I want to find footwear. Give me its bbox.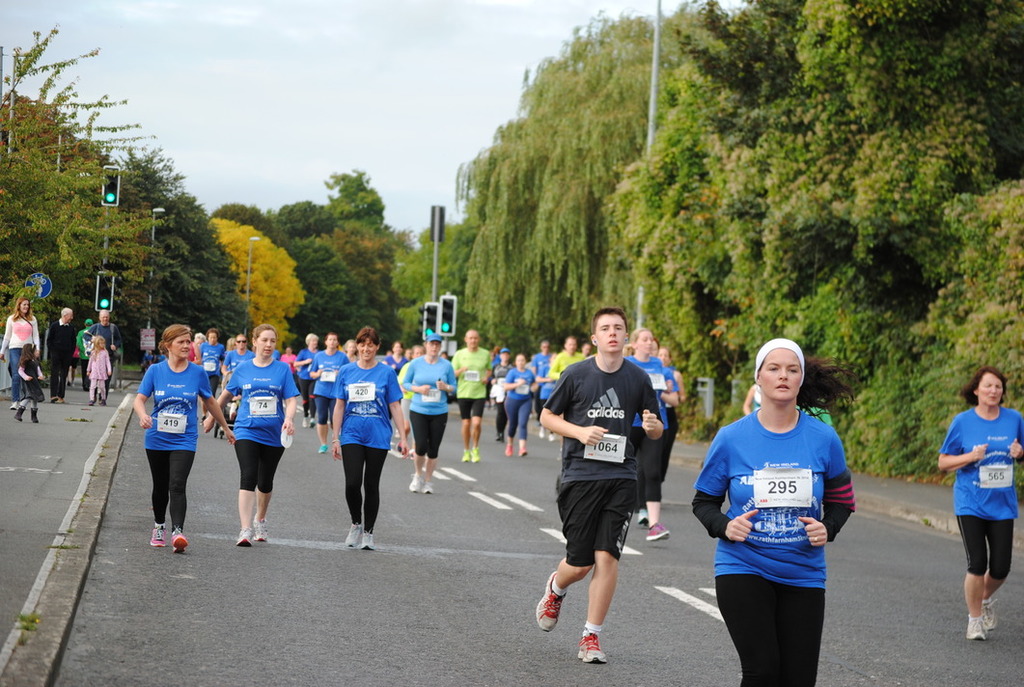
[318, 442, 329, 456].
